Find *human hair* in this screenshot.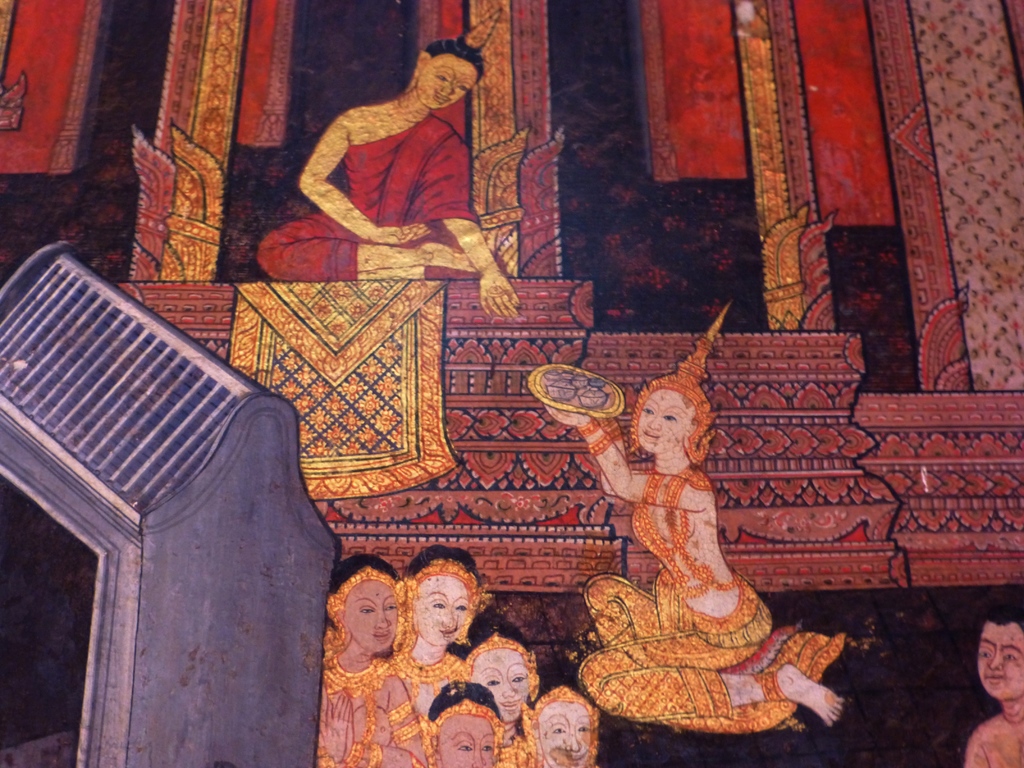
The bounding box for *human hair* is 404,531,485,582.
